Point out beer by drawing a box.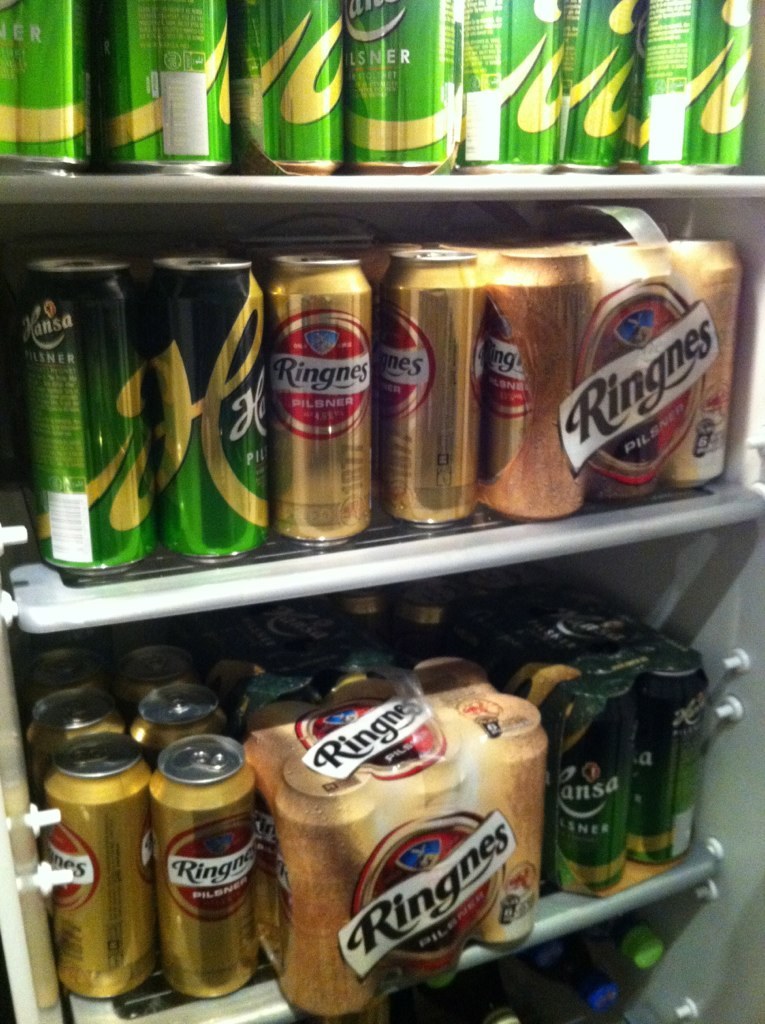
l=0, t=0, r=751, b=168.
